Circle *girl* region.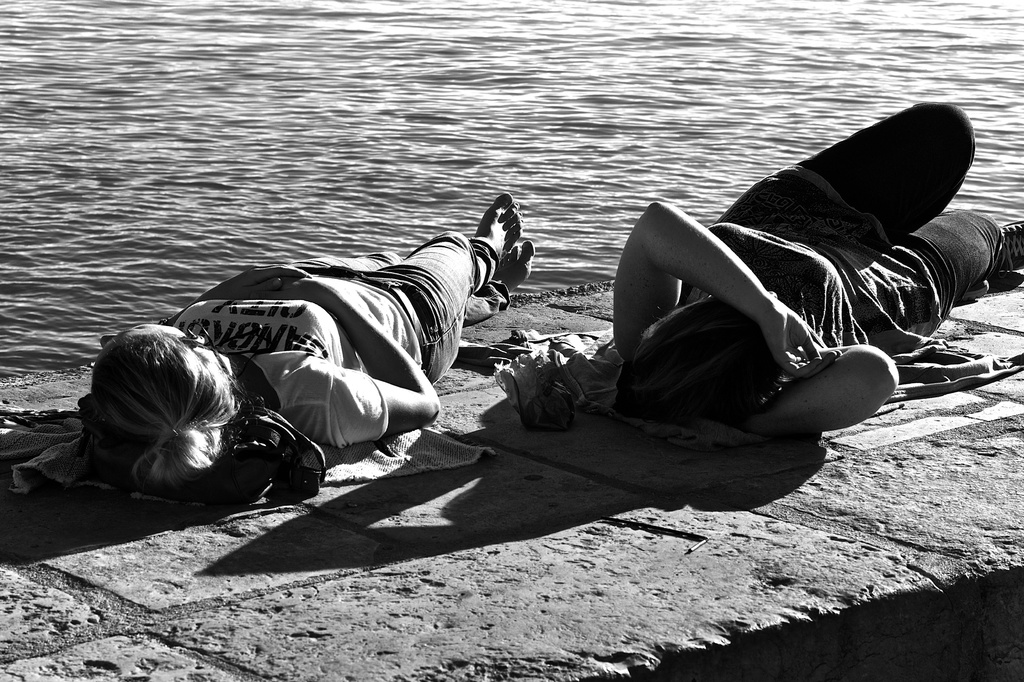
Region: x1=492, y1=101, x2=1023, y2=446.
